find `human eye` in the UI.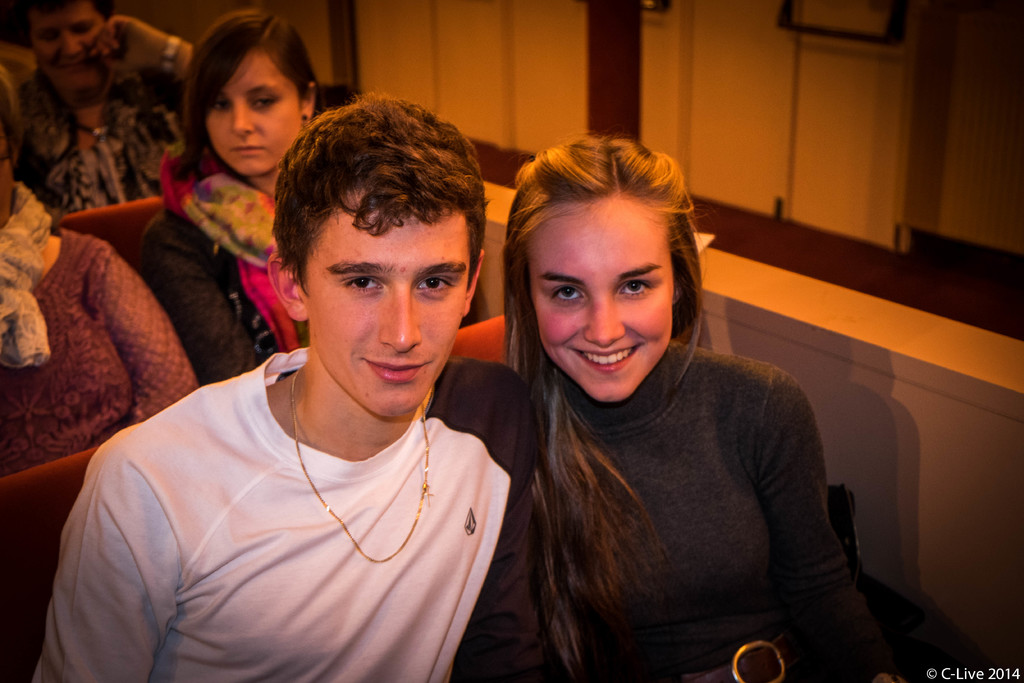
UI element at [left=70, top=25, right=93, bottom=39].
